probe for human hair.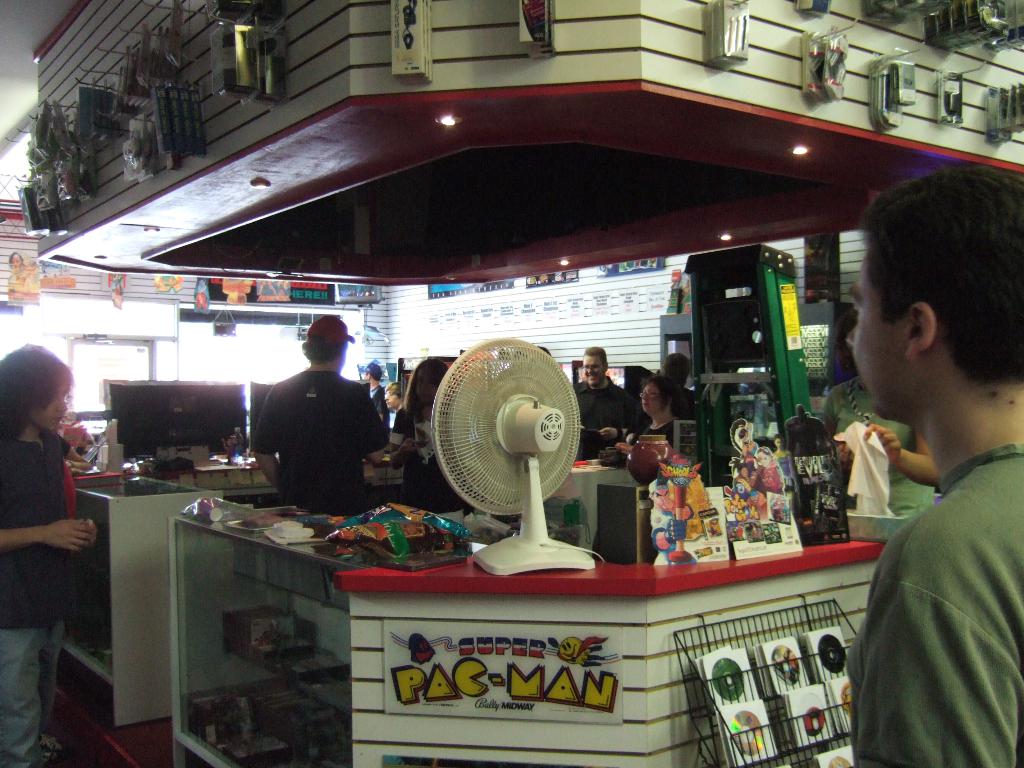
Probe result: (left=365, top=364, right=381, bottom=382).
